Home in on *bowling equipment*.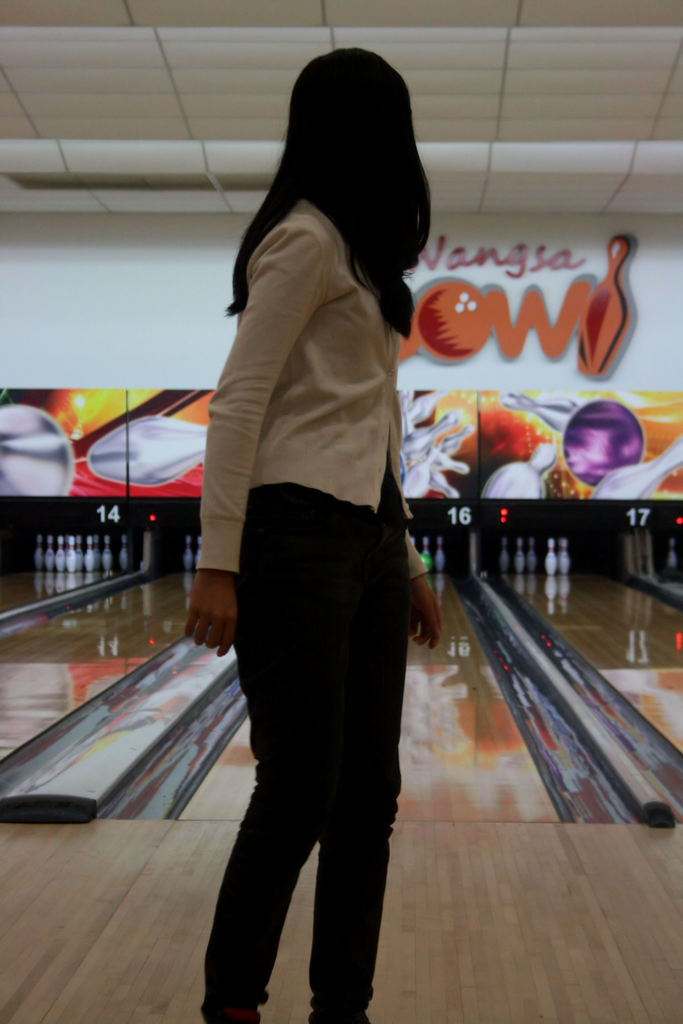
Homed in at (498, 536, 509, 580).
